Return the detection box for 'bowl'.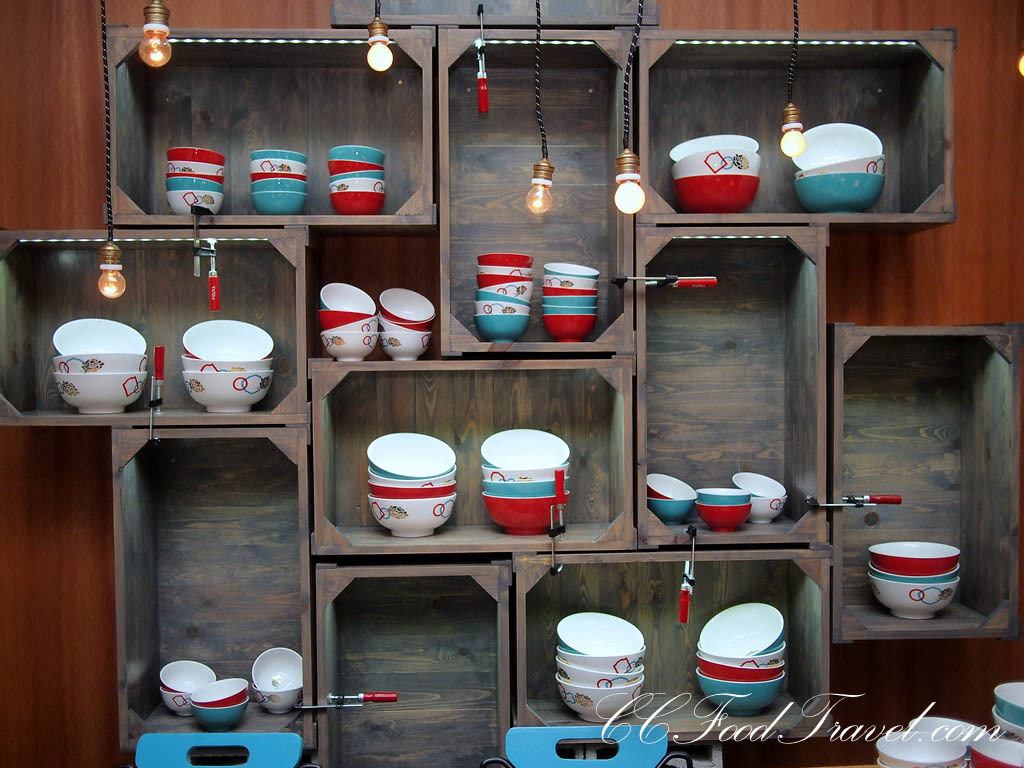
l=385, t=315, r=434, b=330.
